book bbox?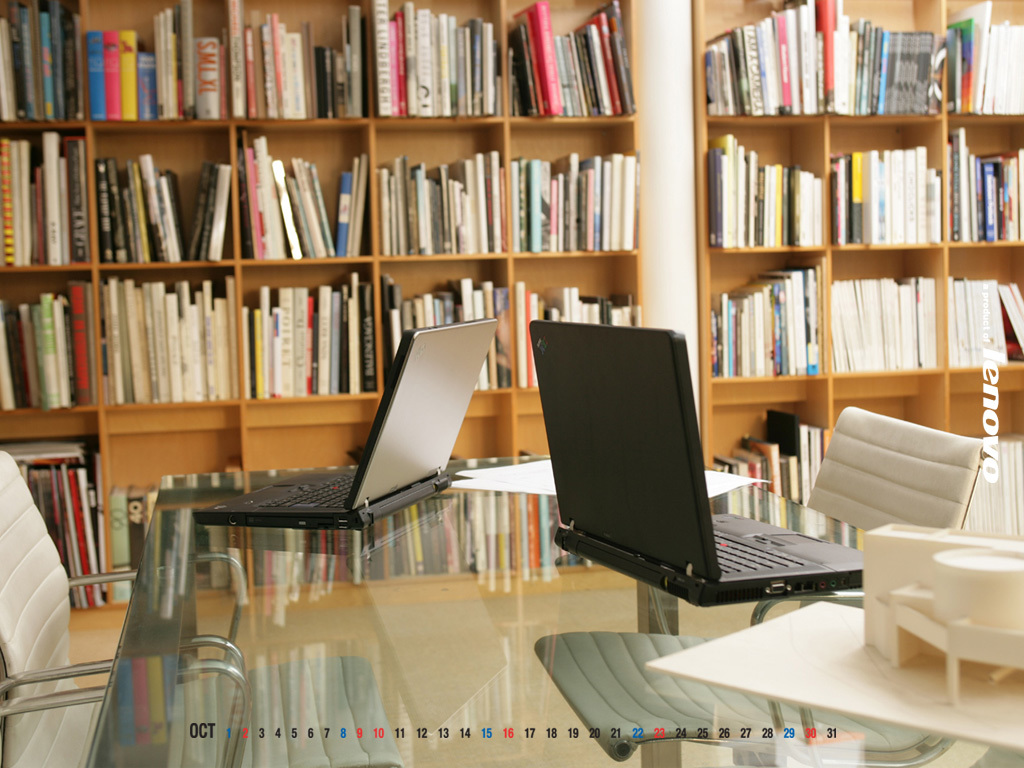
<bbox>0, 438, 95, 472</bbox>
